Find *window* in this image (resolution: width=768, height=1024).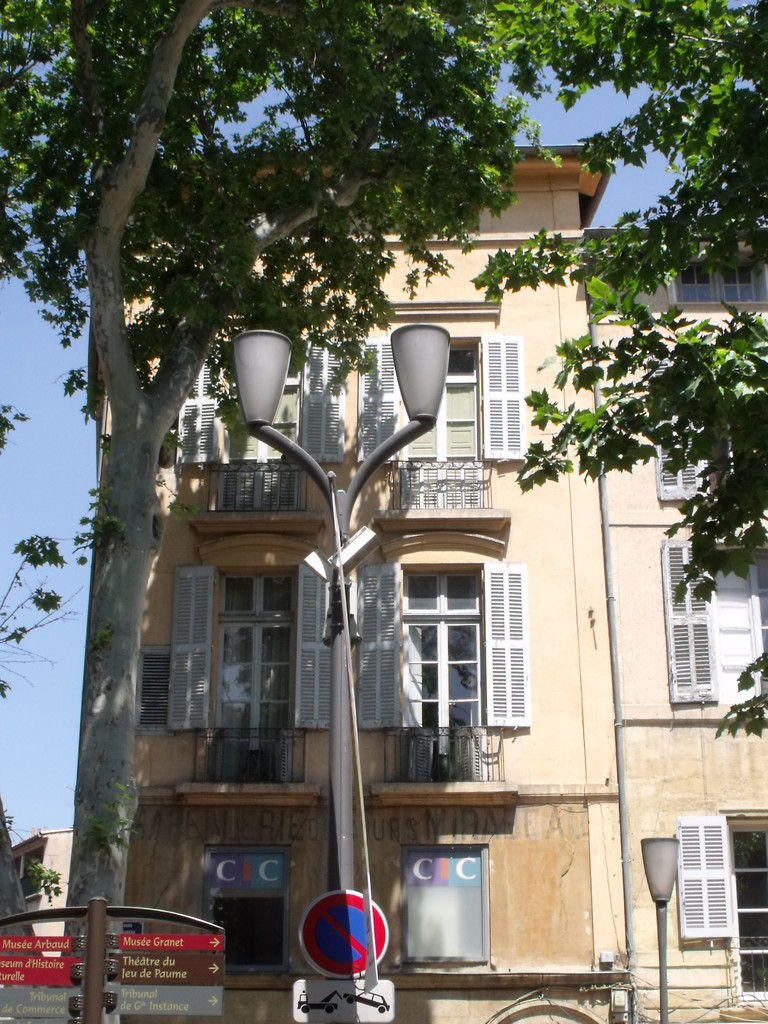
x1=173 y1=345 x2=350 y2=525.
